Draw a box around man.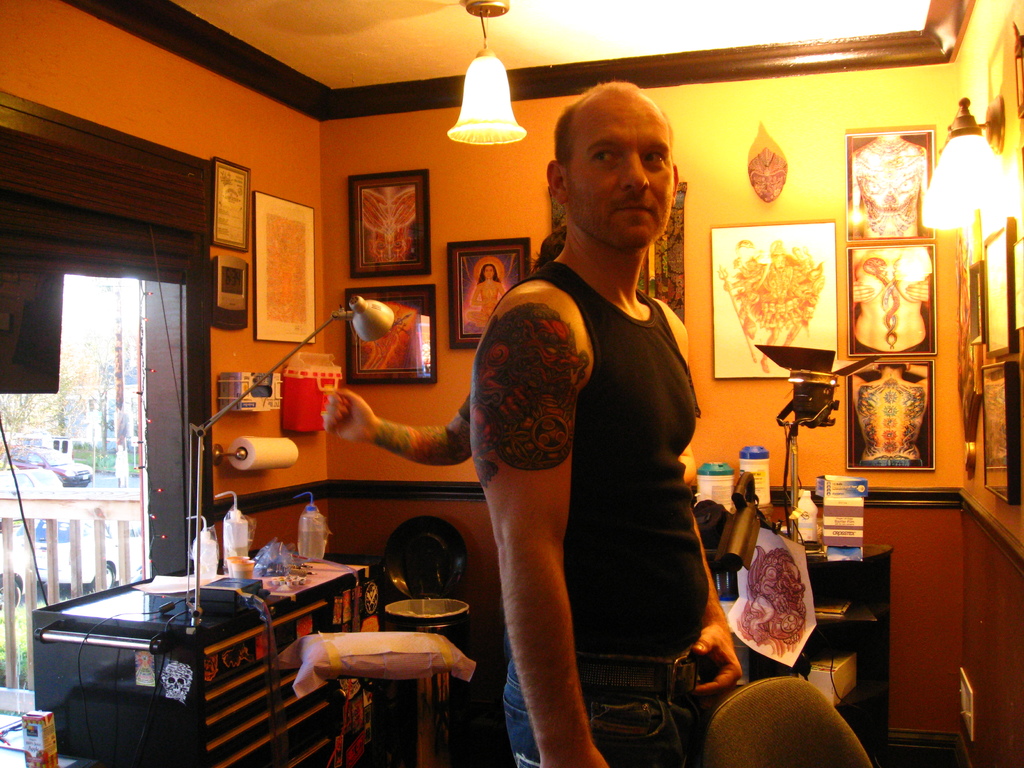
bbox(495, 108, 756, 739).
